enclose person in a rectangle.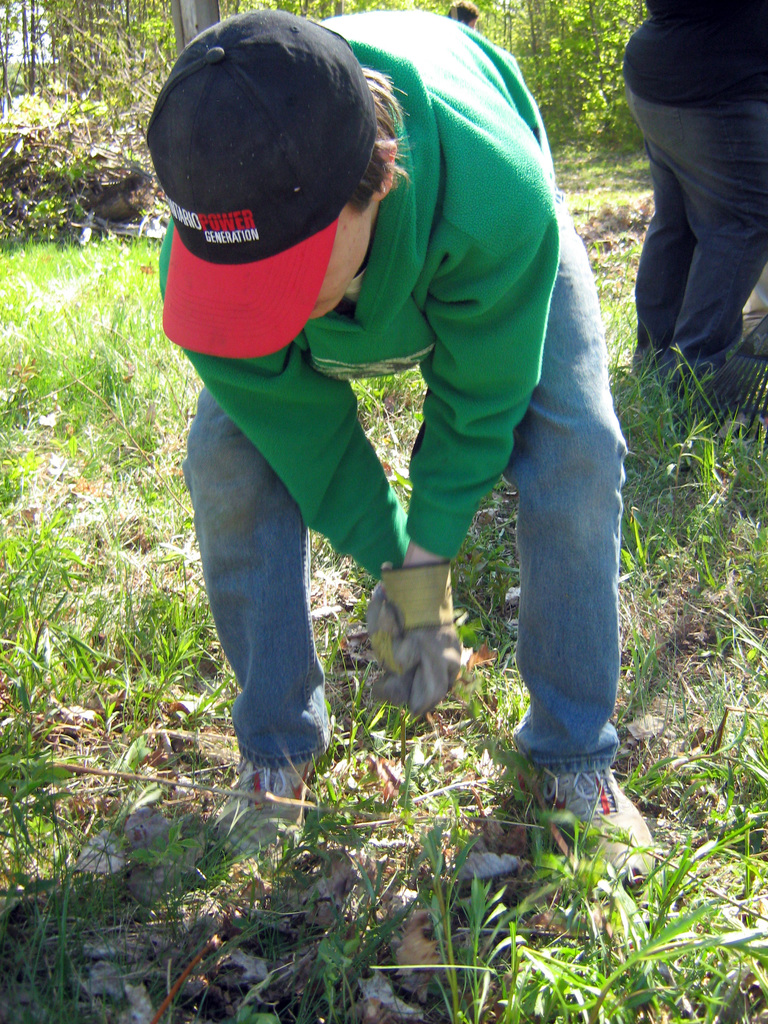
rect(445, 1, 483, 39).
